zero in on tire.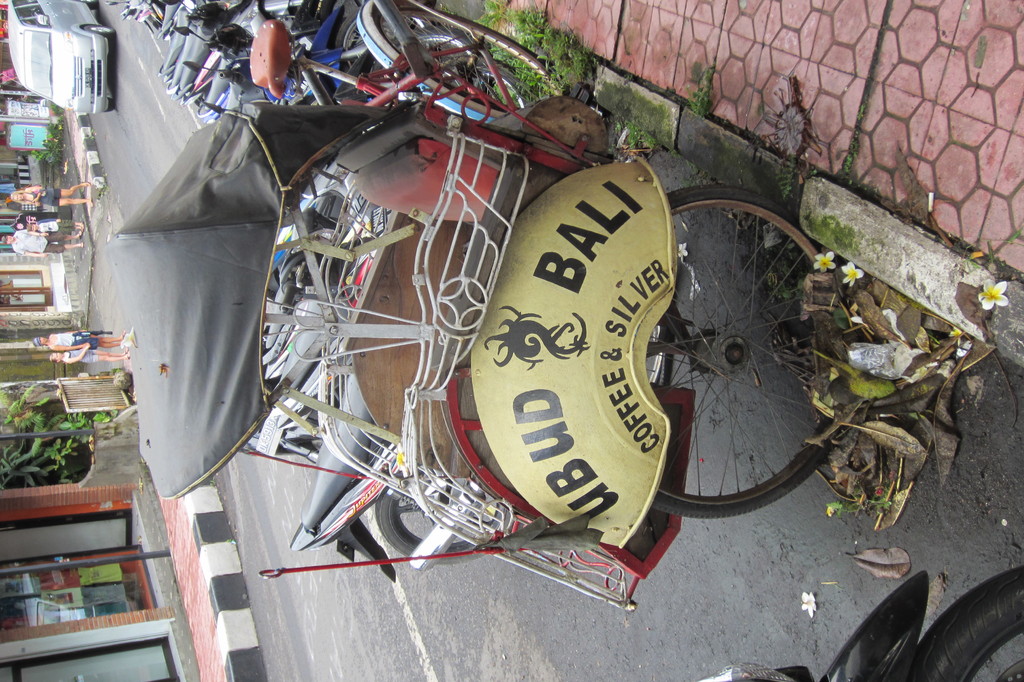
Zeroed in: (x1=343, y1=15, x2=422, y2=83).
